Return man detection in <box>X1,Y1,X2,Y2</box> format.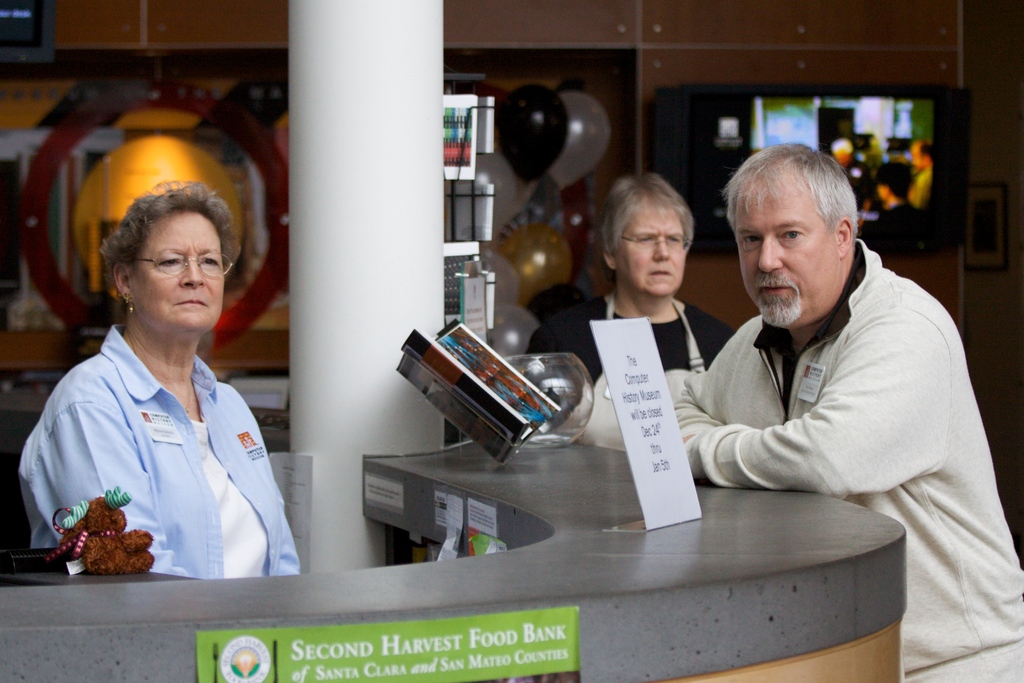
<box>877,139,932,210</box>.
